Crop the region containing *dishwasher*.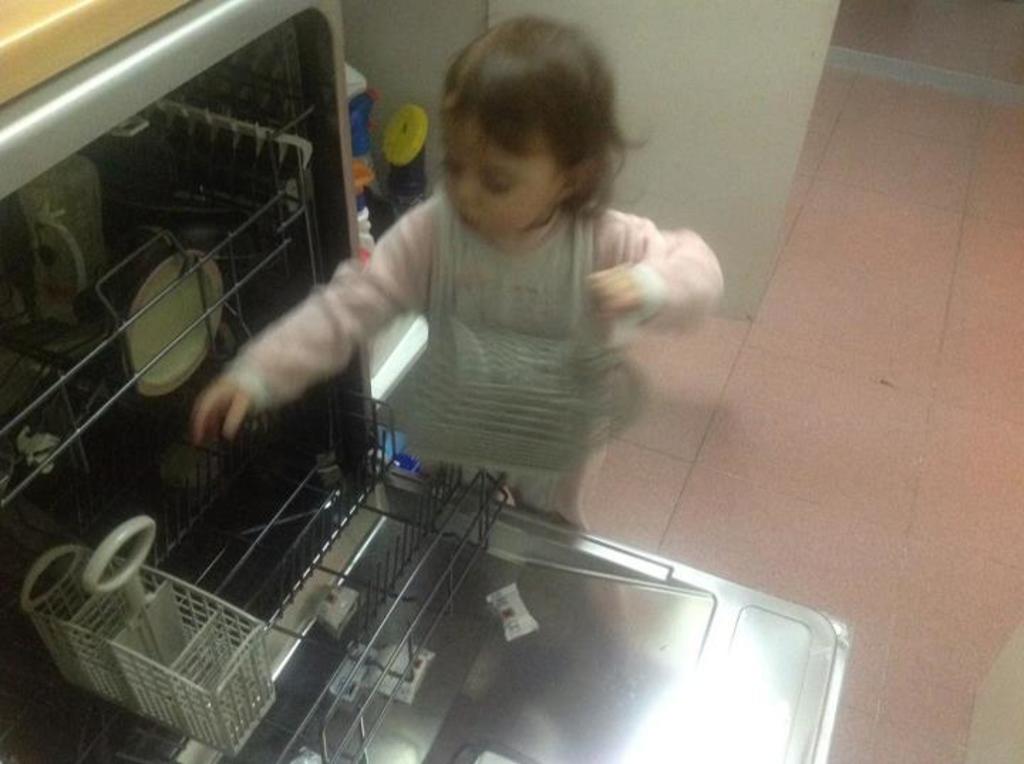
Crop region: 0,23,848,763.
